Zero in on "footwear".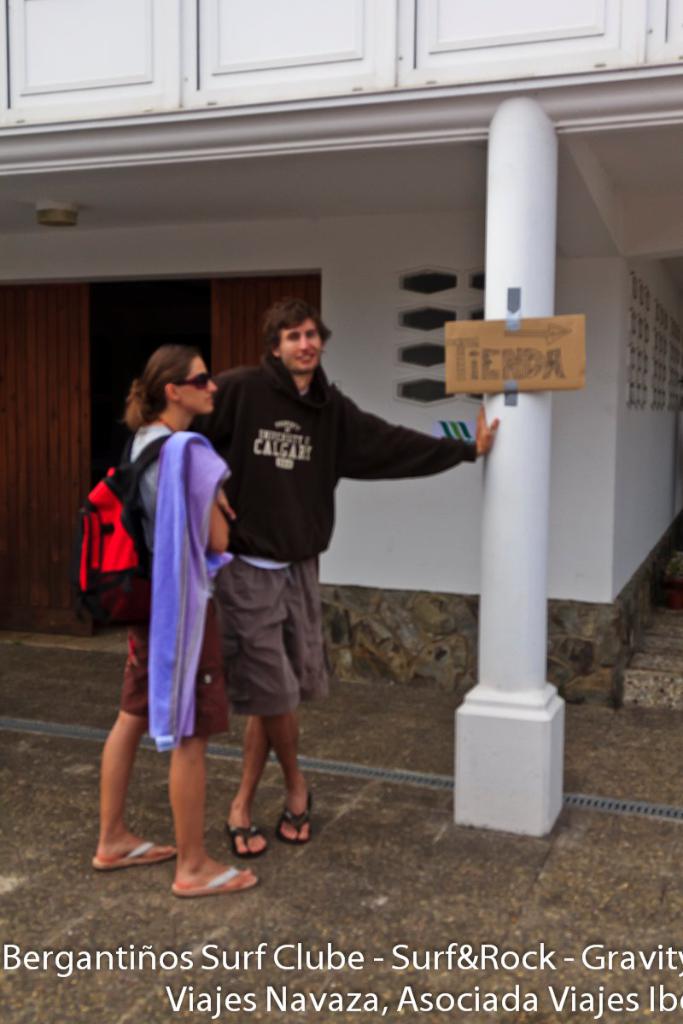
Zeroed in: {"left": 274, "top": 787, "right": 320, "bottom": 847}.
